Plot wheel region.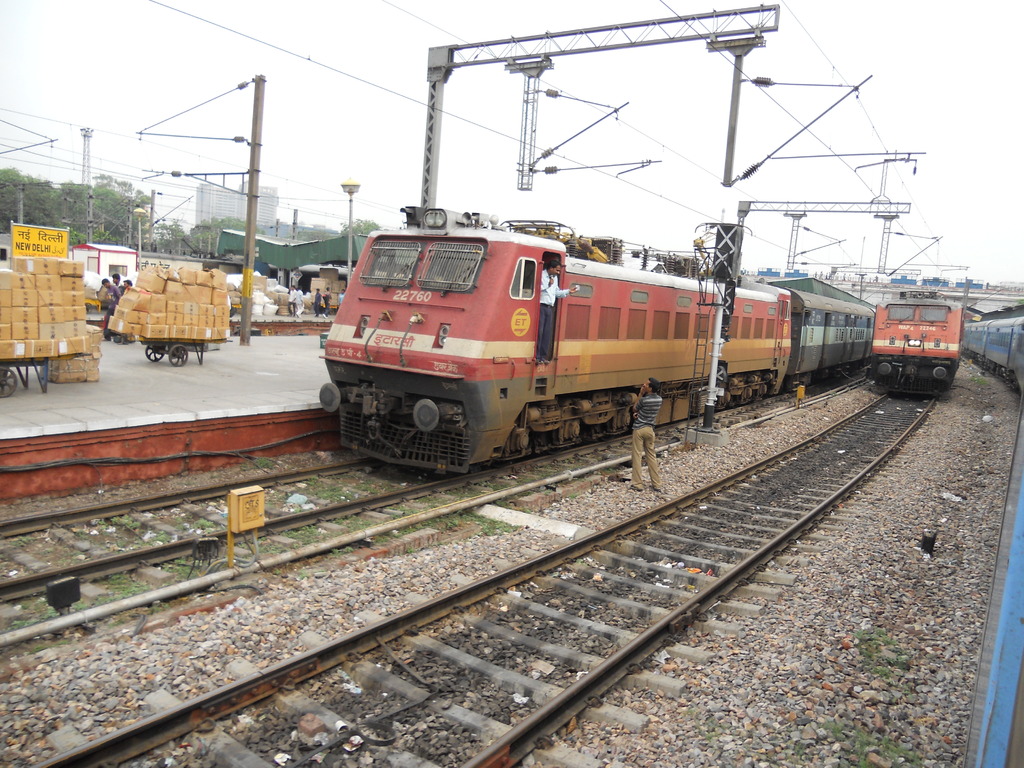
Plotted at <region>167, 345, 191, 366</region>.
